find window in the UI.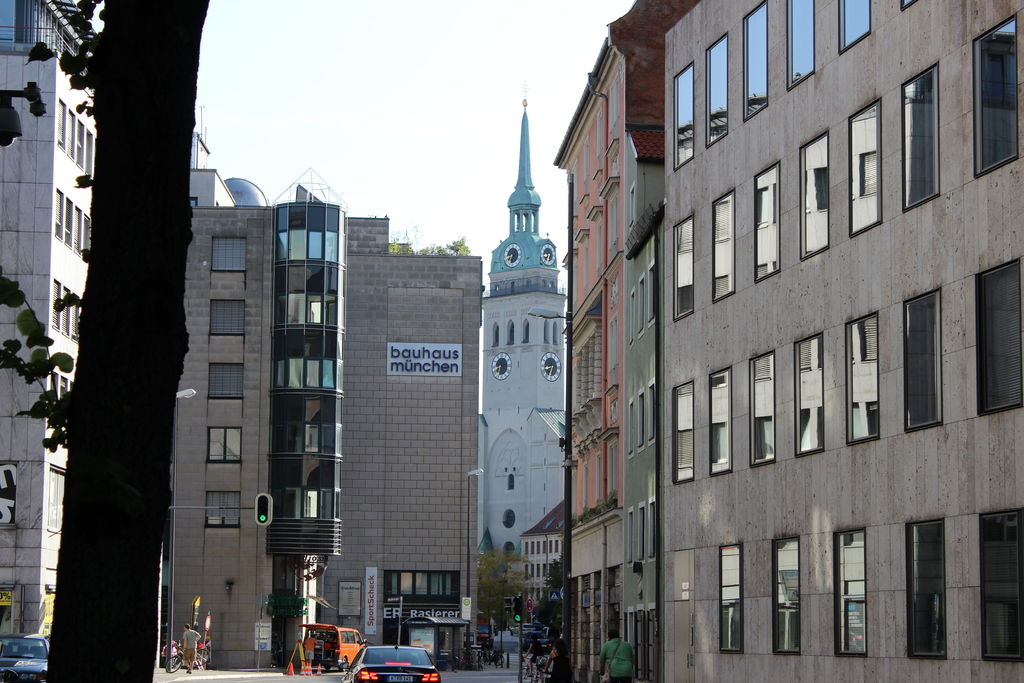
UI element at (976, 262, 1023, 413).
